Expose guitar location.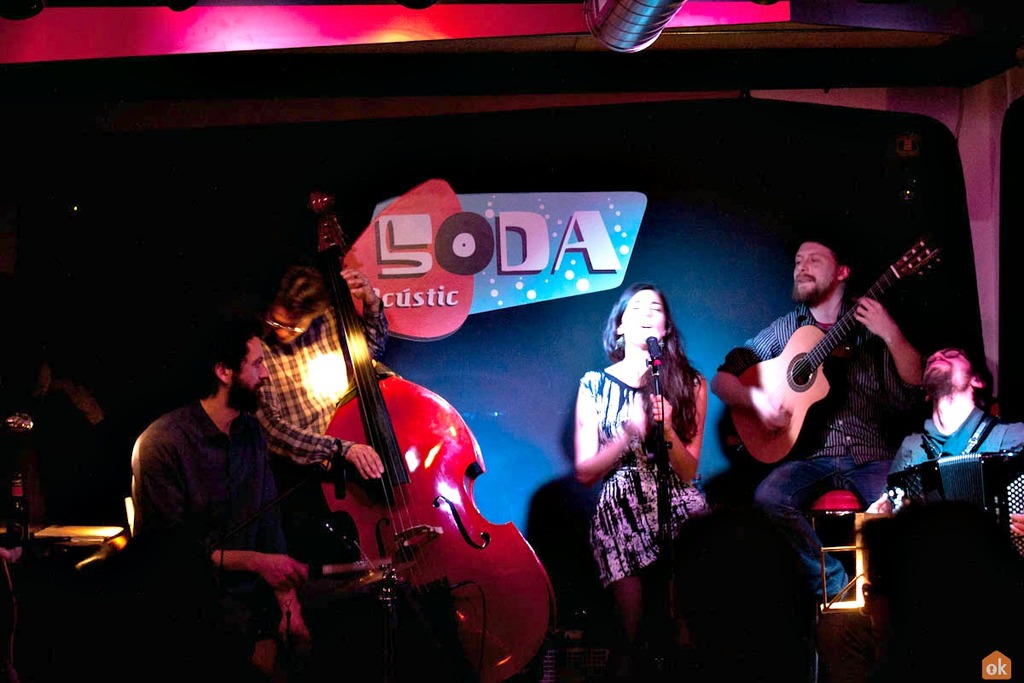
Exposed at [x1=730, y1=236, x2=945, y2=464].
